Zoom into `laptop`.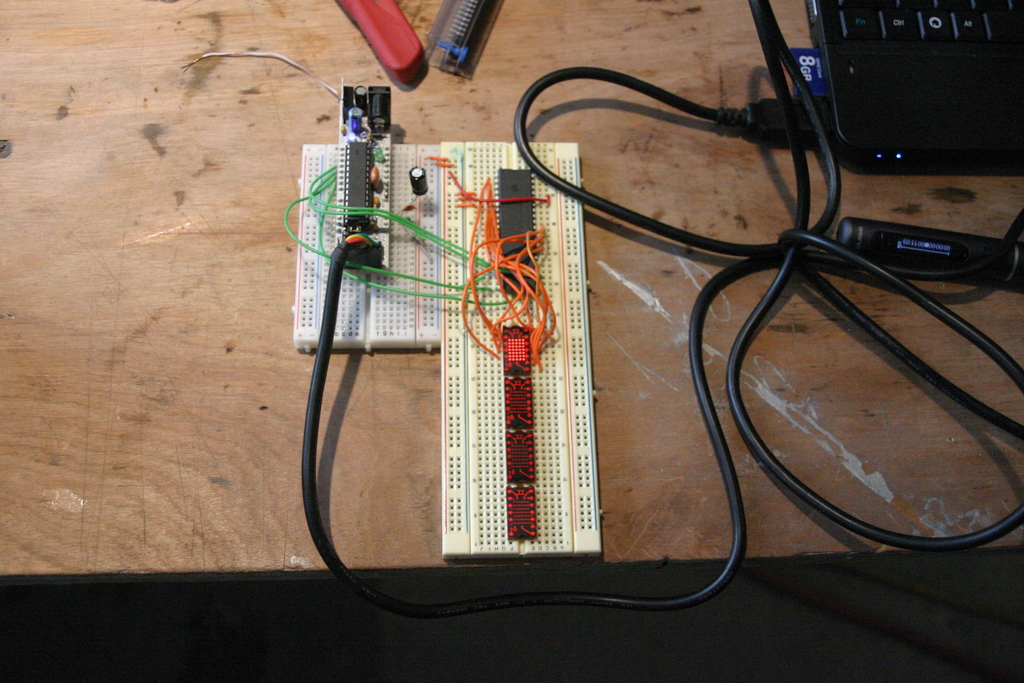
Zoom target: <region>801, 1, 1023, 171</region>.
